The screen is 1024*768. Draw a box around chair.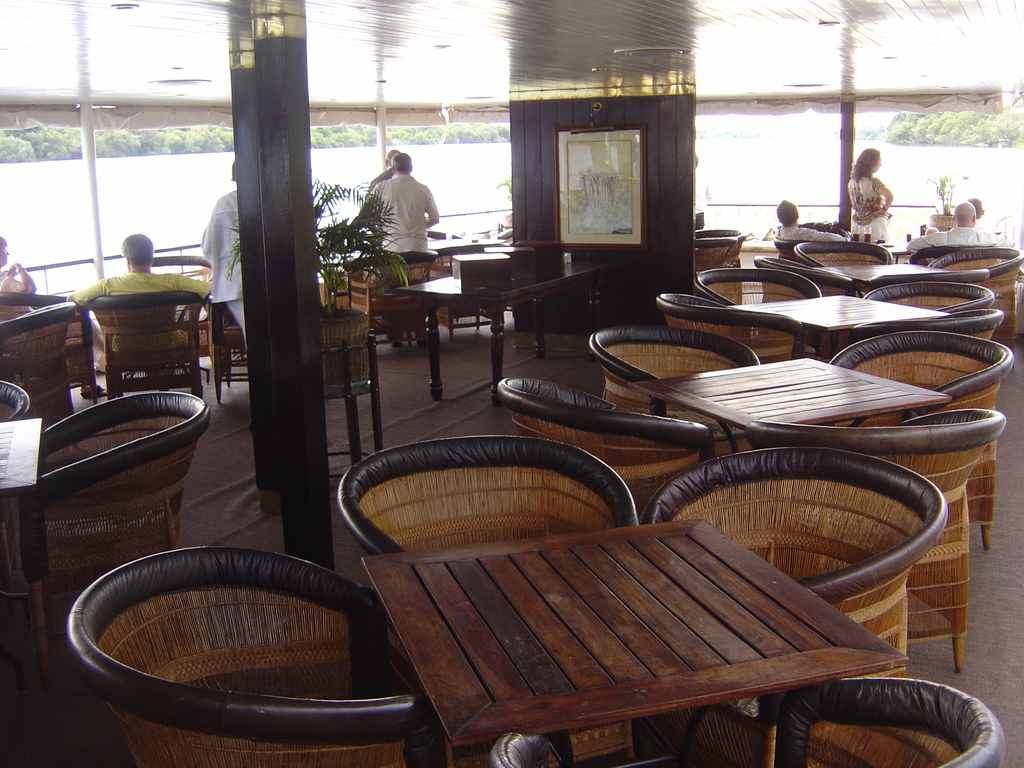
region(830, 336, 1009, 552).
